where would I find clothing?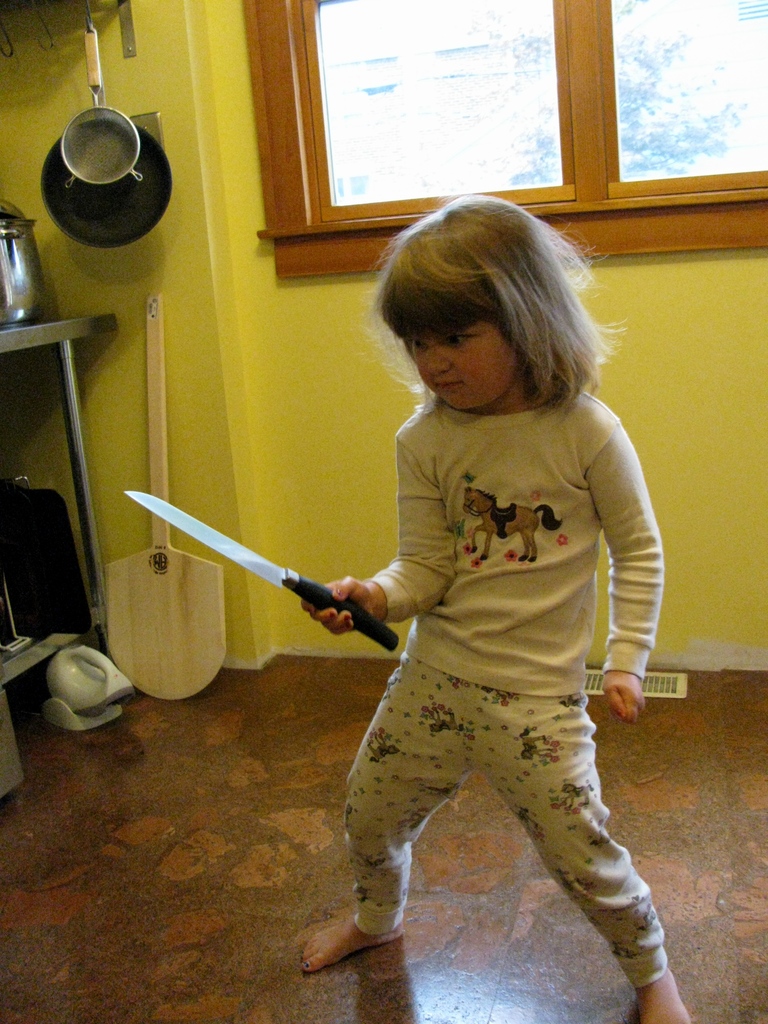
At <bbox>369, 371, 670, 698</bbox>.
